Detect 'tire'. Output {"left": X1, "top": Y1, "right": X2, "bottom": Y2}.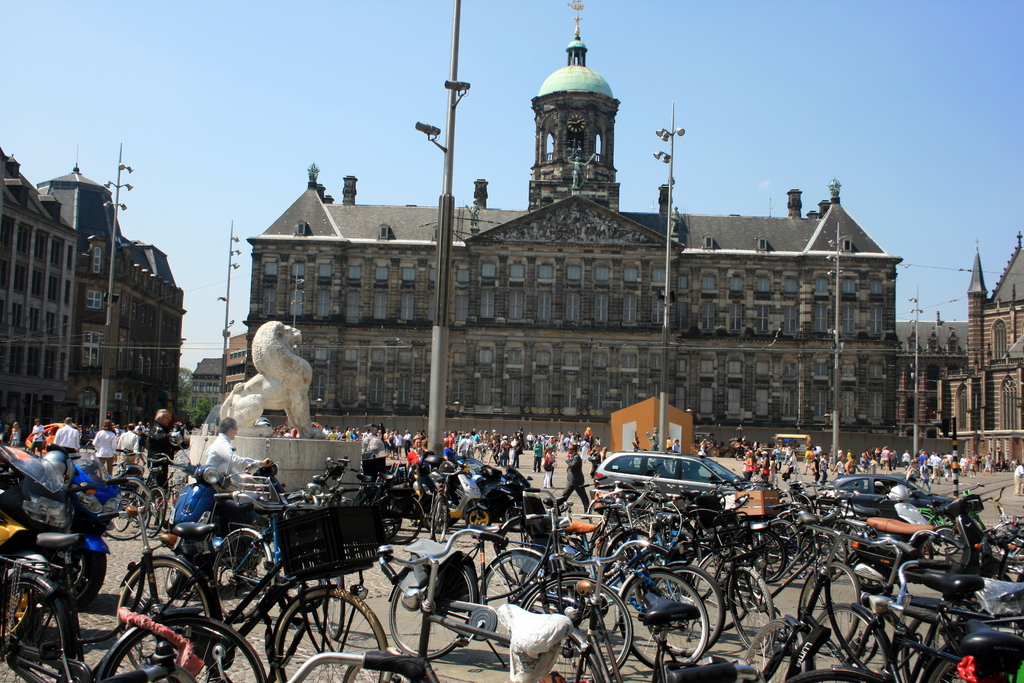
{"left": 694, "top": 548, "right": 751, "bottom": 630}.
